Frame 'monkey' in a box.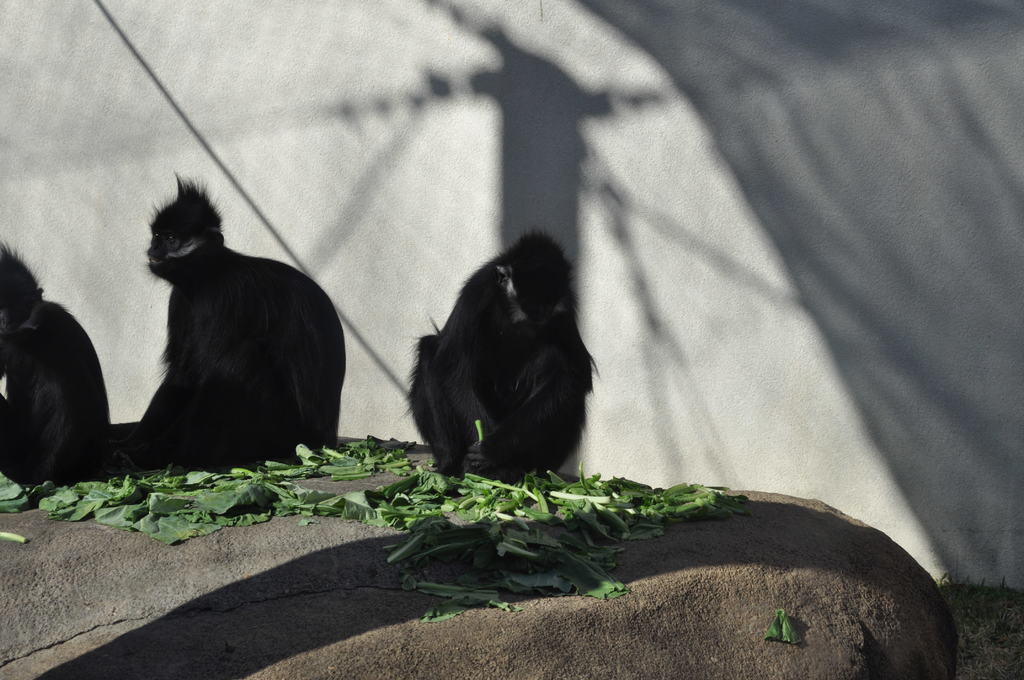
412:227:590:493.
